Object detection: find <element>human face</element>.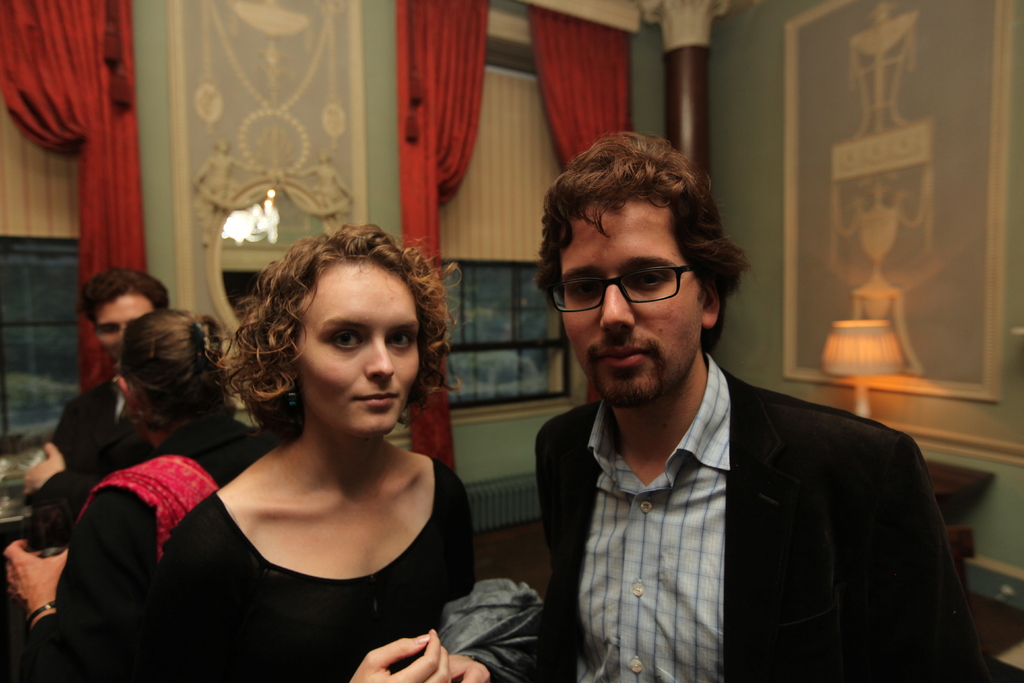
region(89, 294, 158, 361).
